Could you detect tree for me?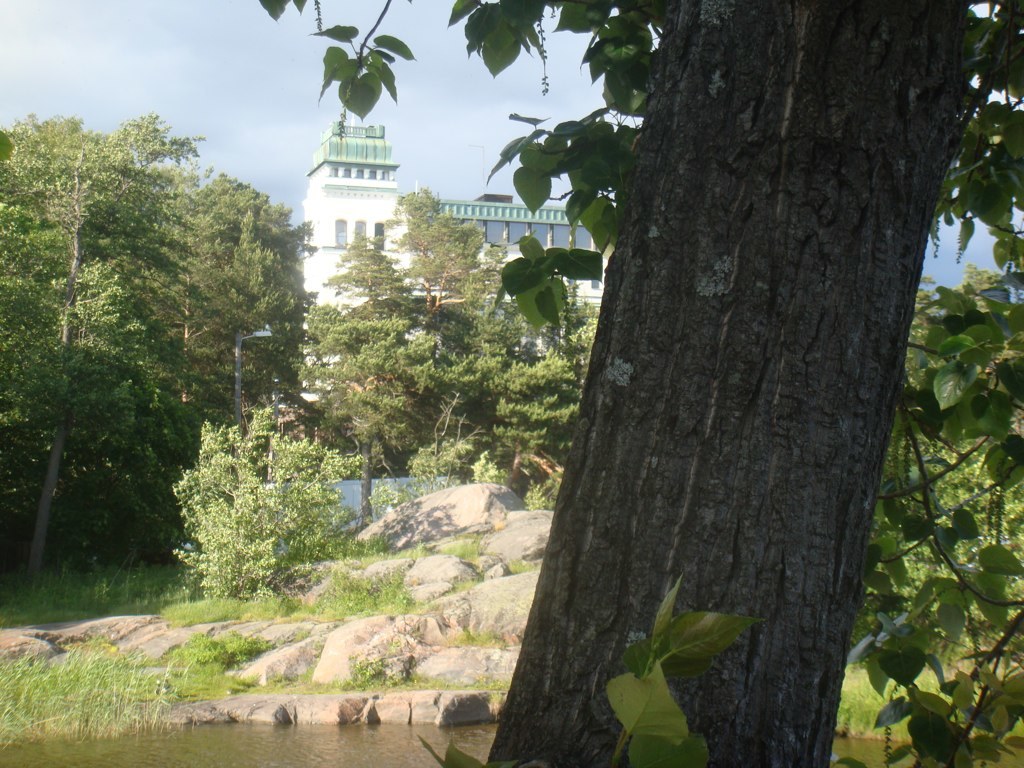
Detection result: [155,173,304,458].
